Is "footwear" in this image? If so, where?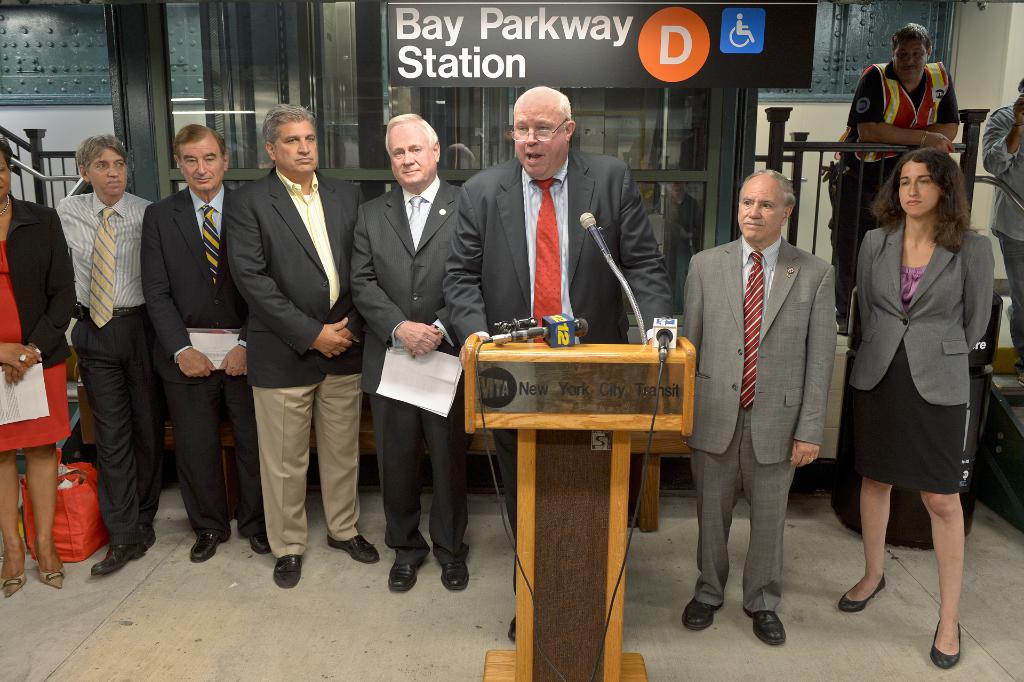
Yes, at crop(188, 527, 229, 565).
